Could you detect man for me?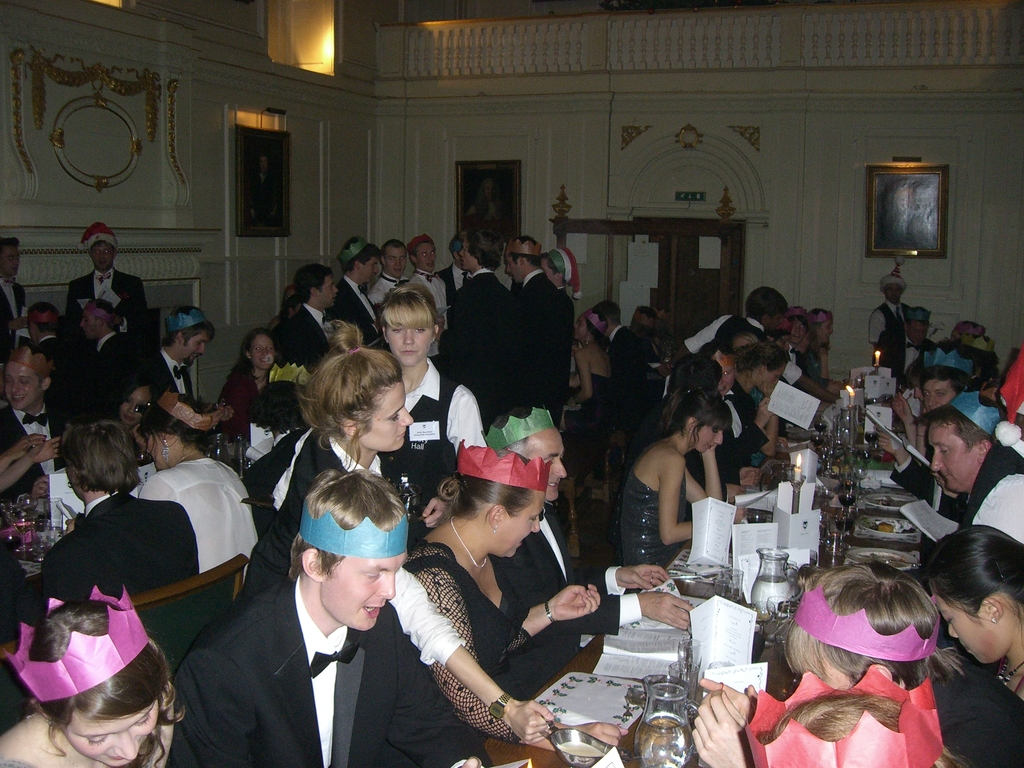
Detection result: 79,300,159,431.
